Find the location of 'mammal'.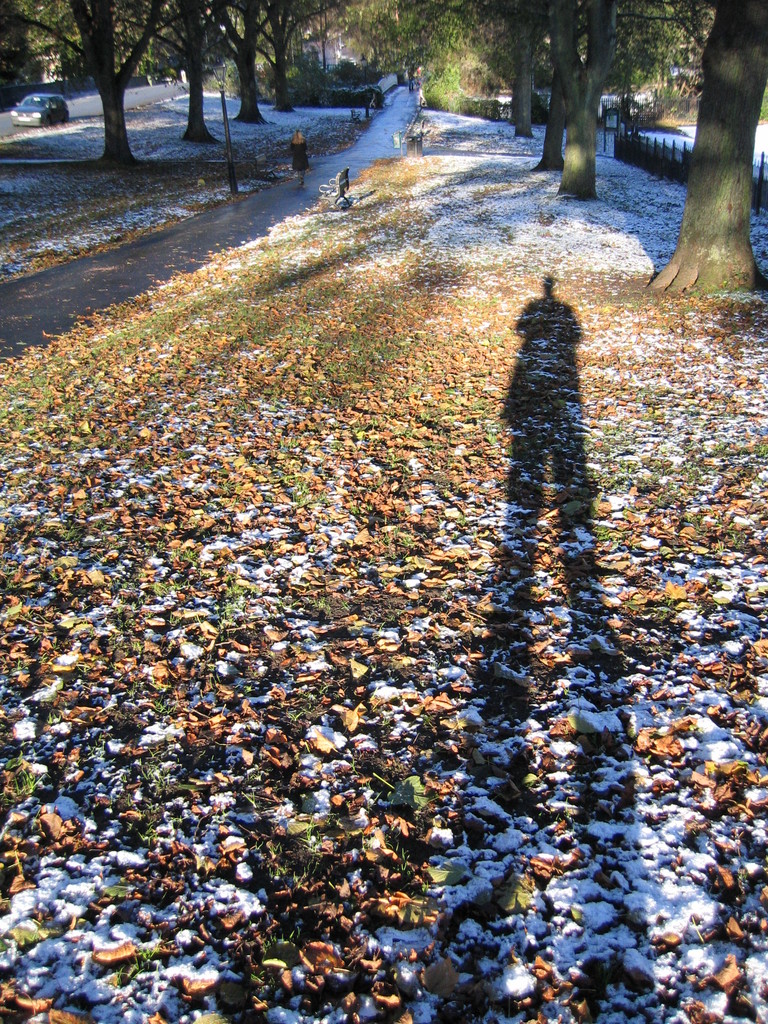
Location: detection(408, 72, 417, 93).
